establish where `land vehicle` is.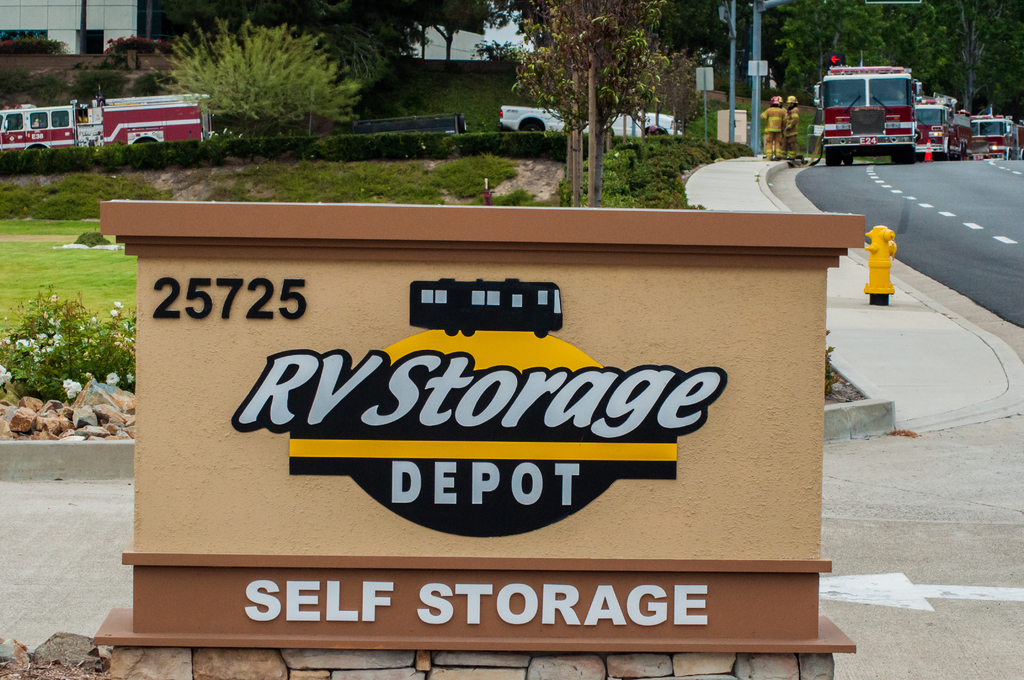
Established at [x1=817, y1=59, x2=951, y2=163].
